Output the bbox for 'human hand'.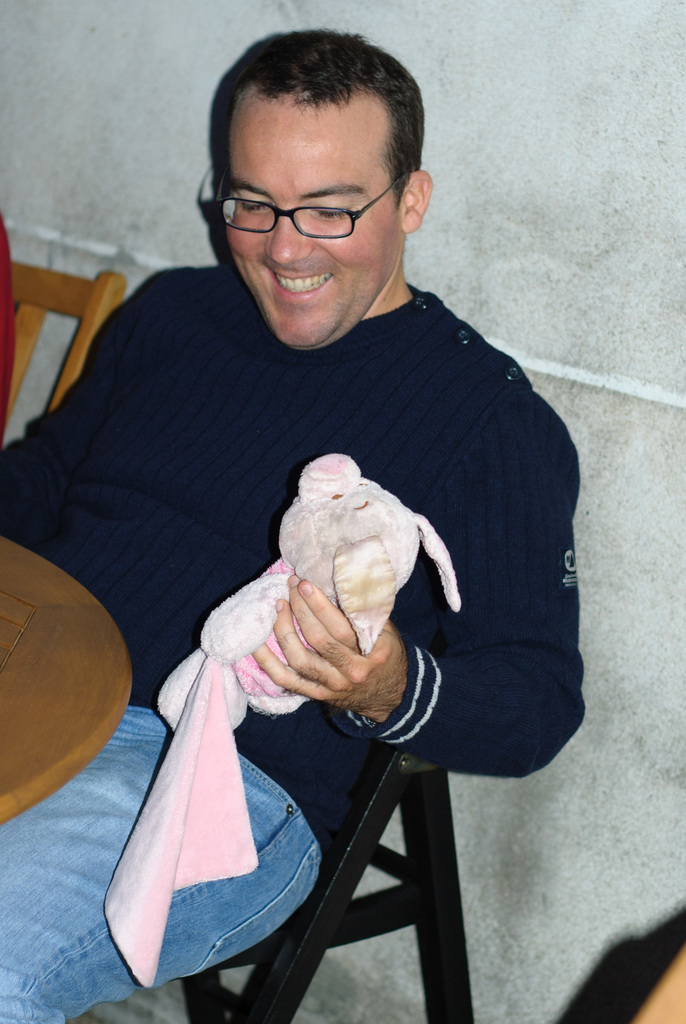
detection(219, 579, 388, 722).
